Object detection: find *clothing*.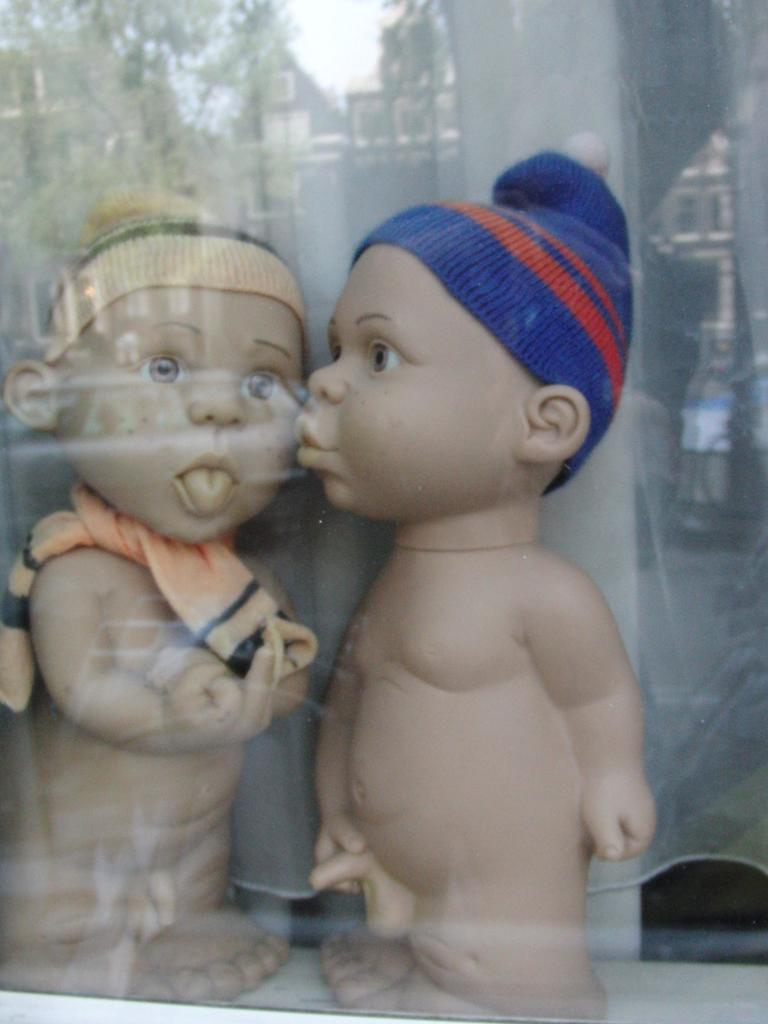
l=34, t=190, r=314, b=365.
